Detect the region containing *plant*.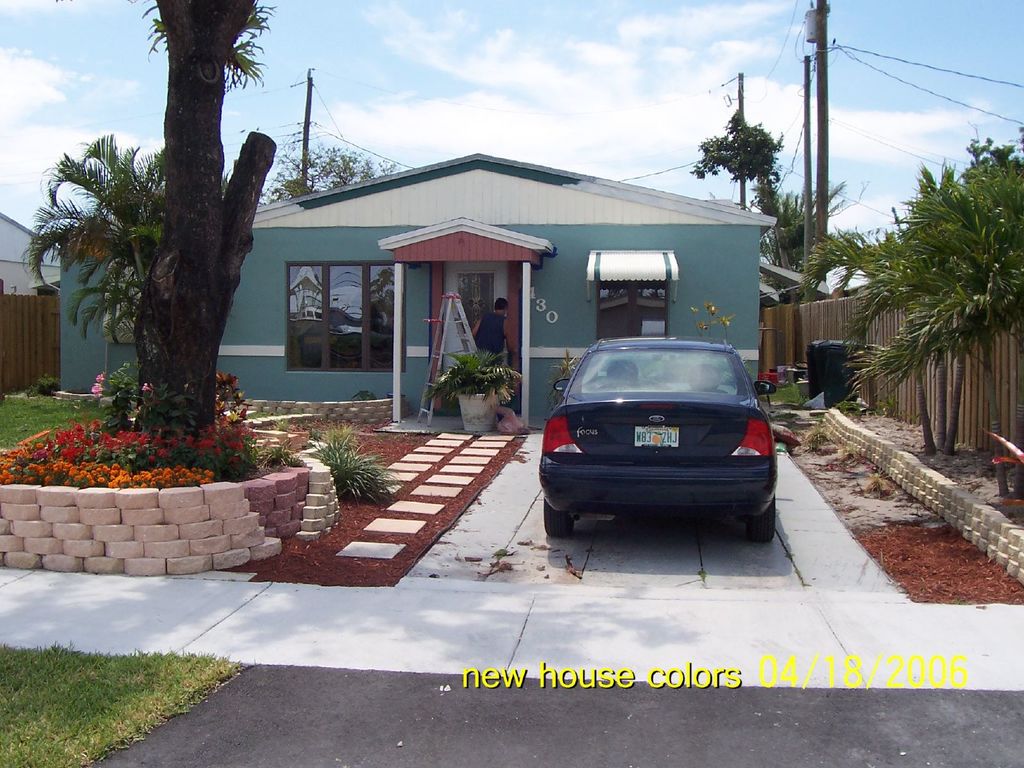
locate(268, 441, 289, 467).
